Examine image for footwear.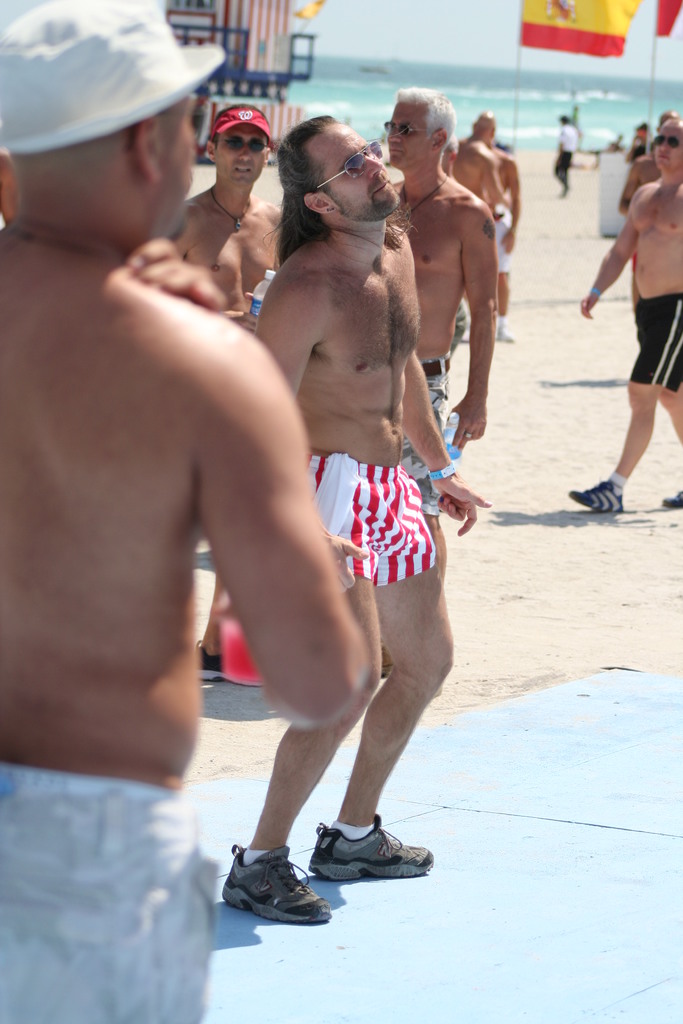
Examination result: bbox(309, 814, 436, 882).
